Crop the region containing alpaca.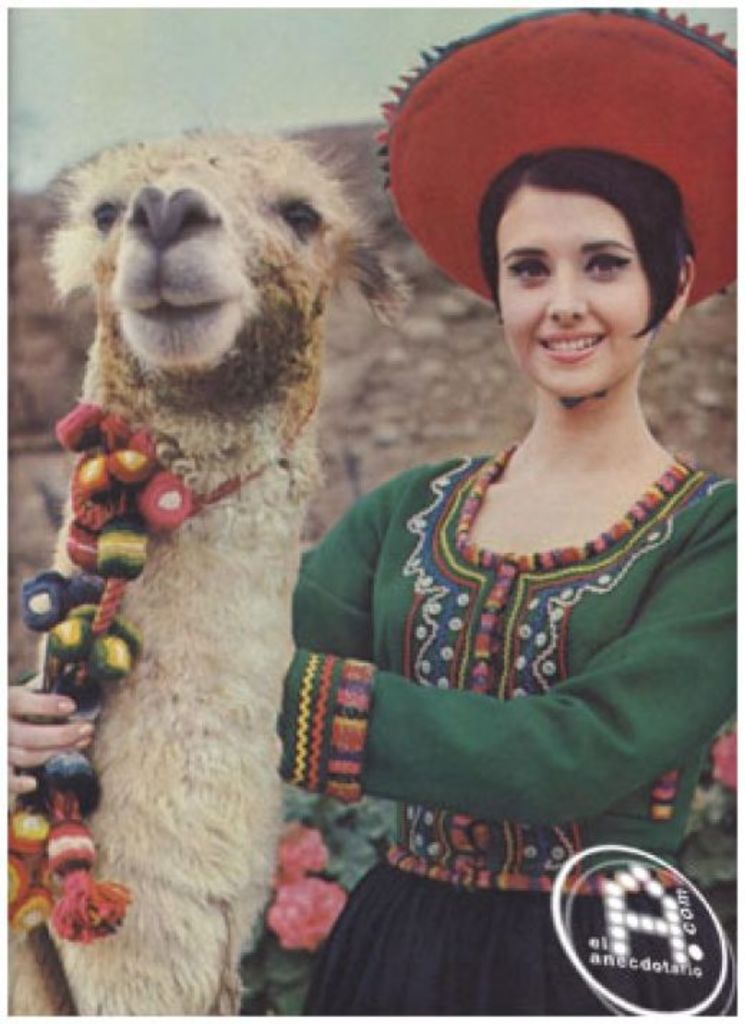
Crop region: (left=0, top=115, right=417, bottom=1017).
